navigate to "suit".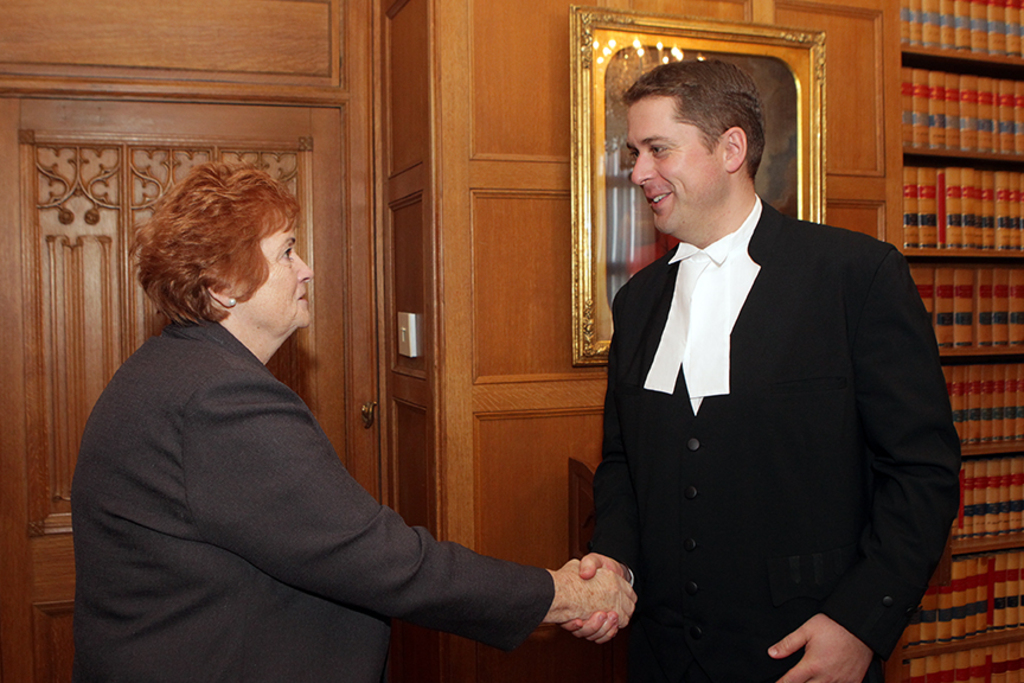
Navigation target: [left=568, top=81, right=939, bottom=682].
